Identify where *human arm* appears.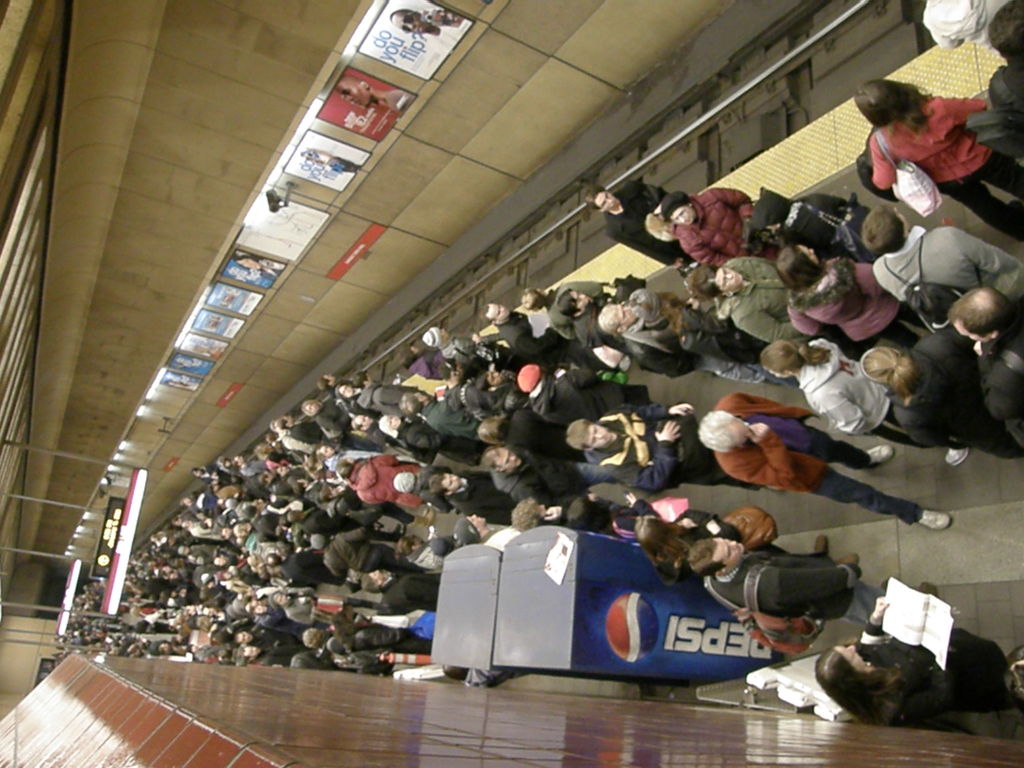
Appears at left=779, top=563, right=863, bottom=600.
